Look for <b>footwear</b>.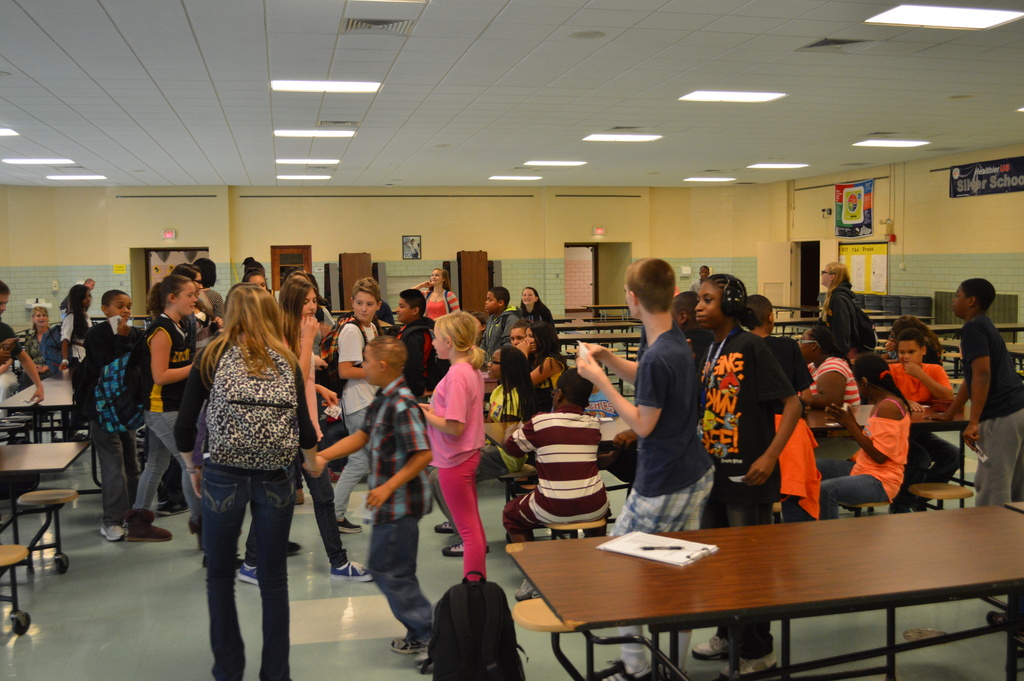
Found: 327,564,381,587.
